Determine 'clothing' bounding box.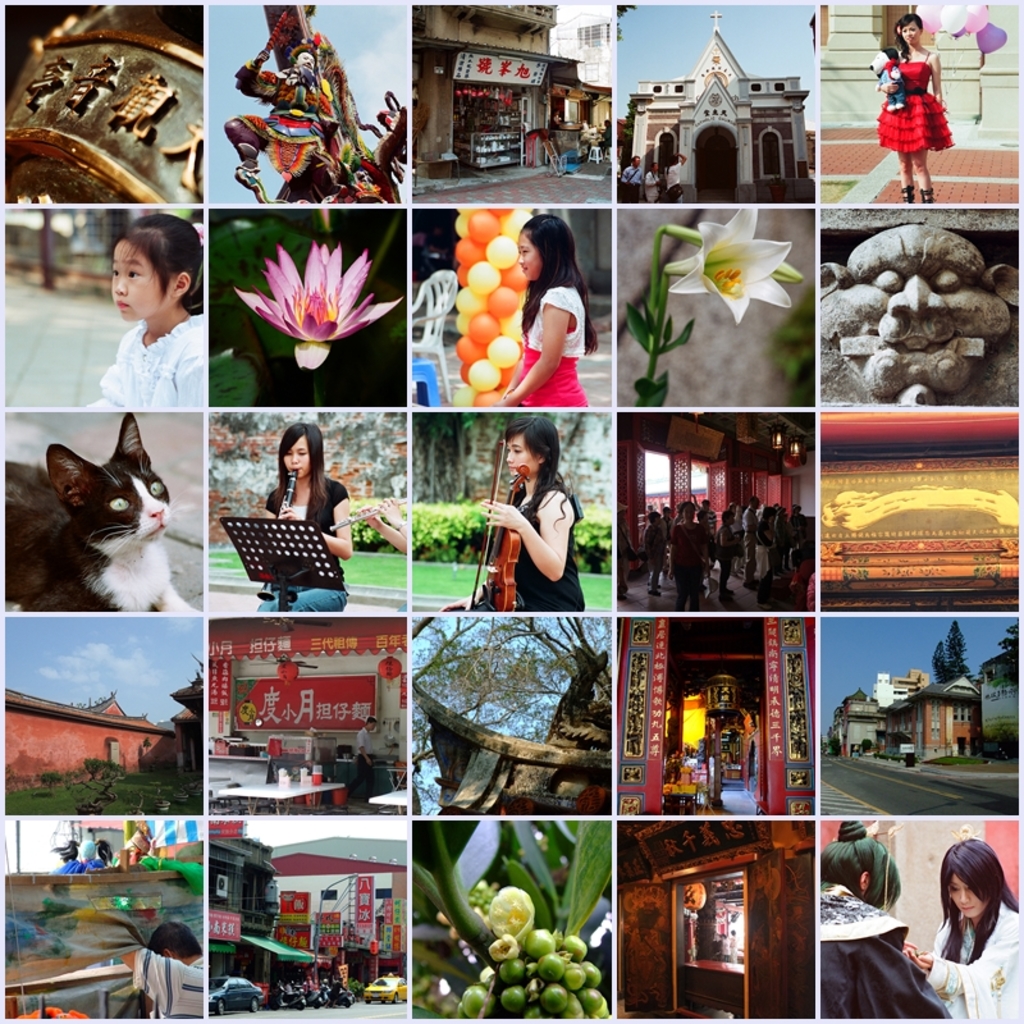
Determined: (91, 307, 206, 399).
